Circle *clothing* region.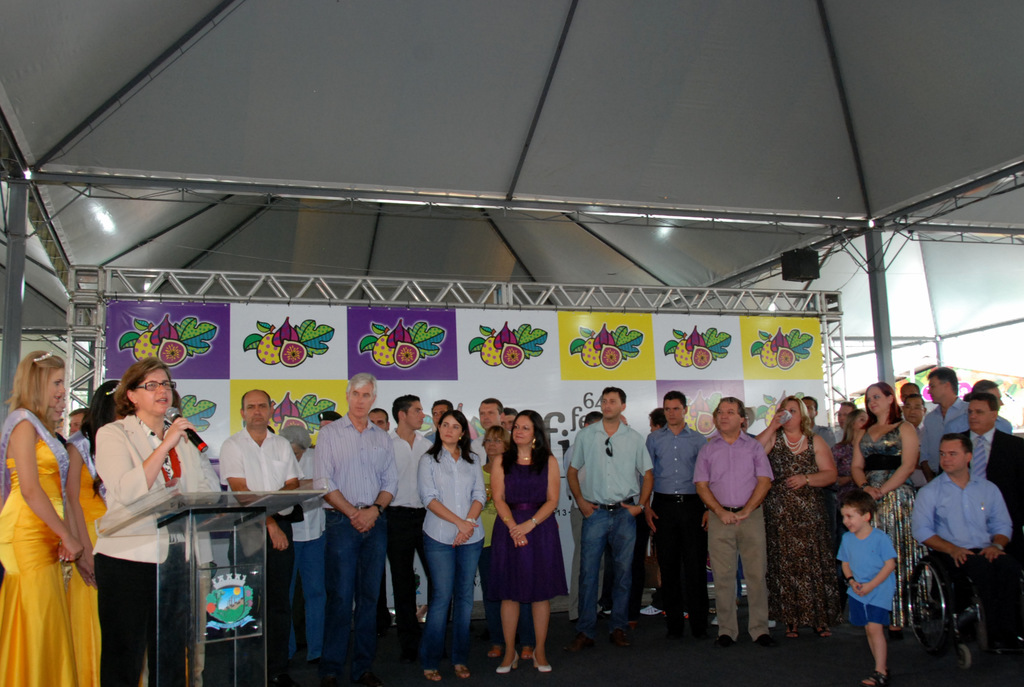
Region: 831, 444, 860, 545.
